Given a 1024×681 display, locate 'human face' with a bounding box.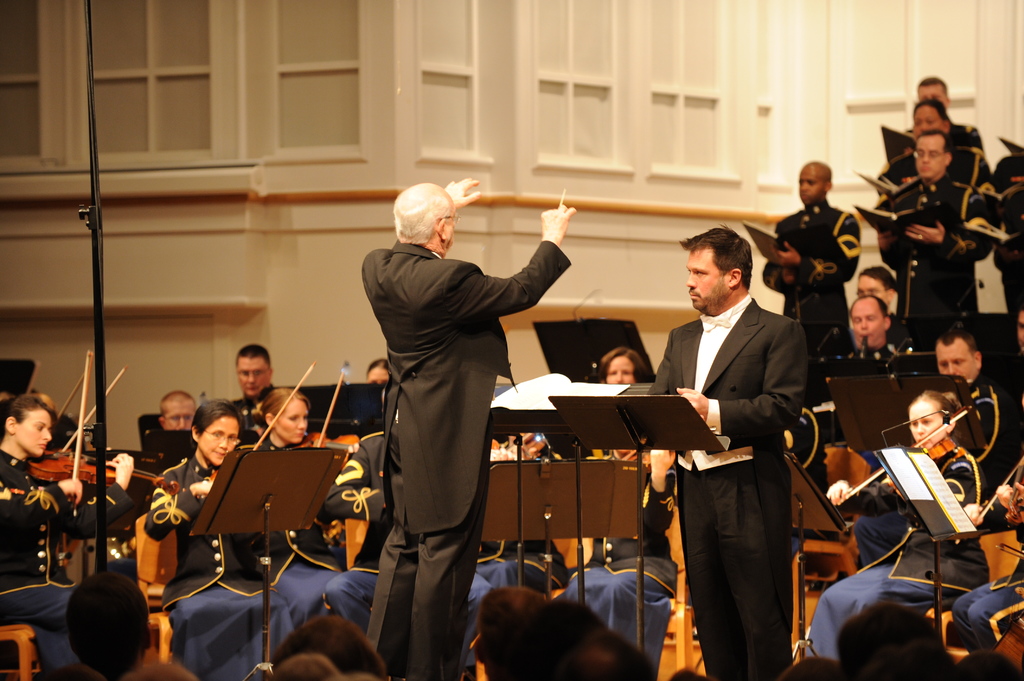
Located: <box>687,246,732,313</box>.
